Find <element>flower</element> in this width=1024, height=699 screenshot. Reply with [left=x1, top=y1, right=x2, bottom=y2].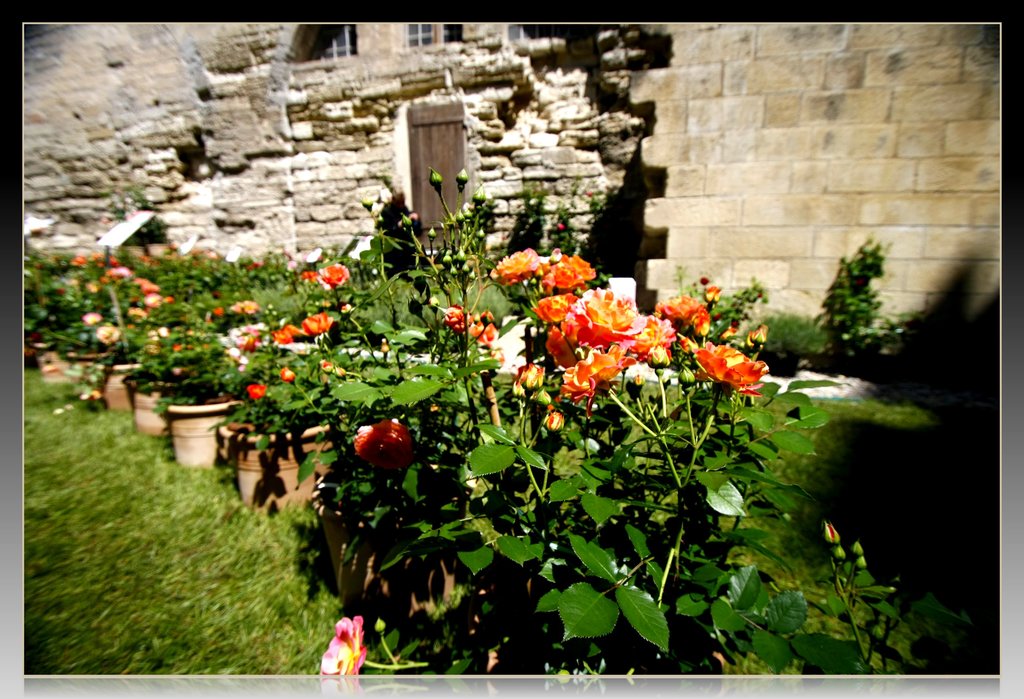
[left=244, top=381, right=266, bottom=402].
